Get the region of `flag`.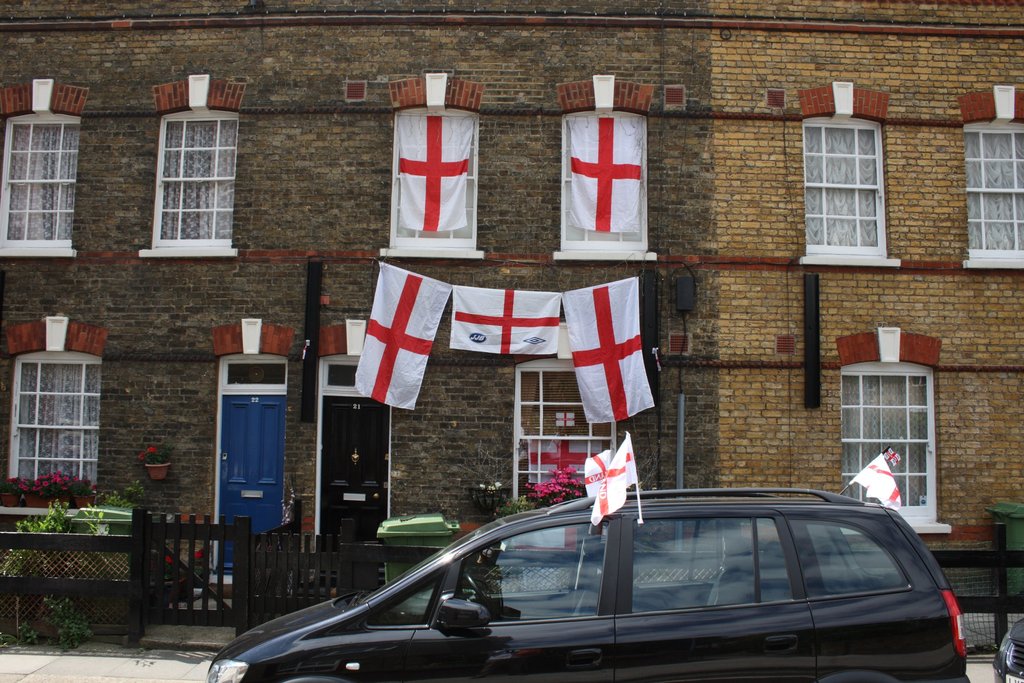
559, 274, 655, 423.
